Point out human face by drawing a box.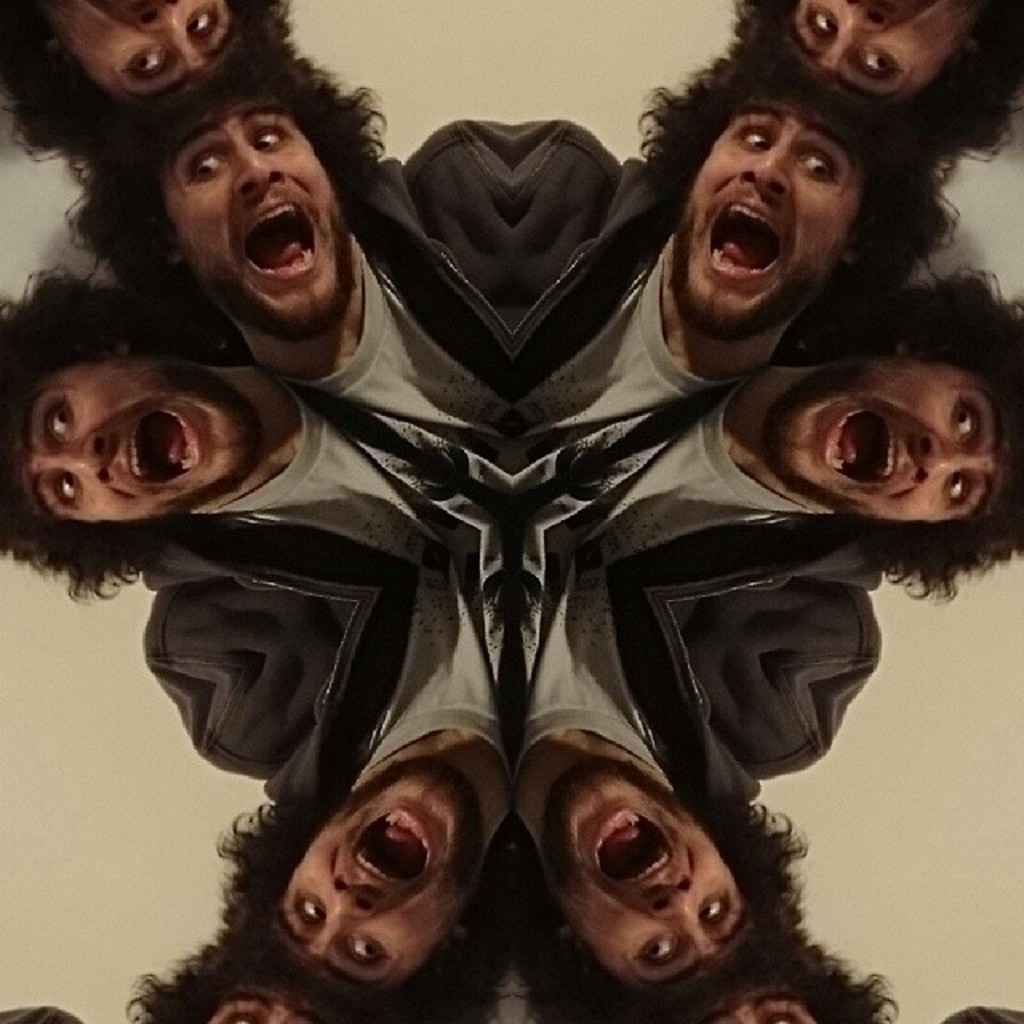
l=275, t=774, r=469, b=989.
